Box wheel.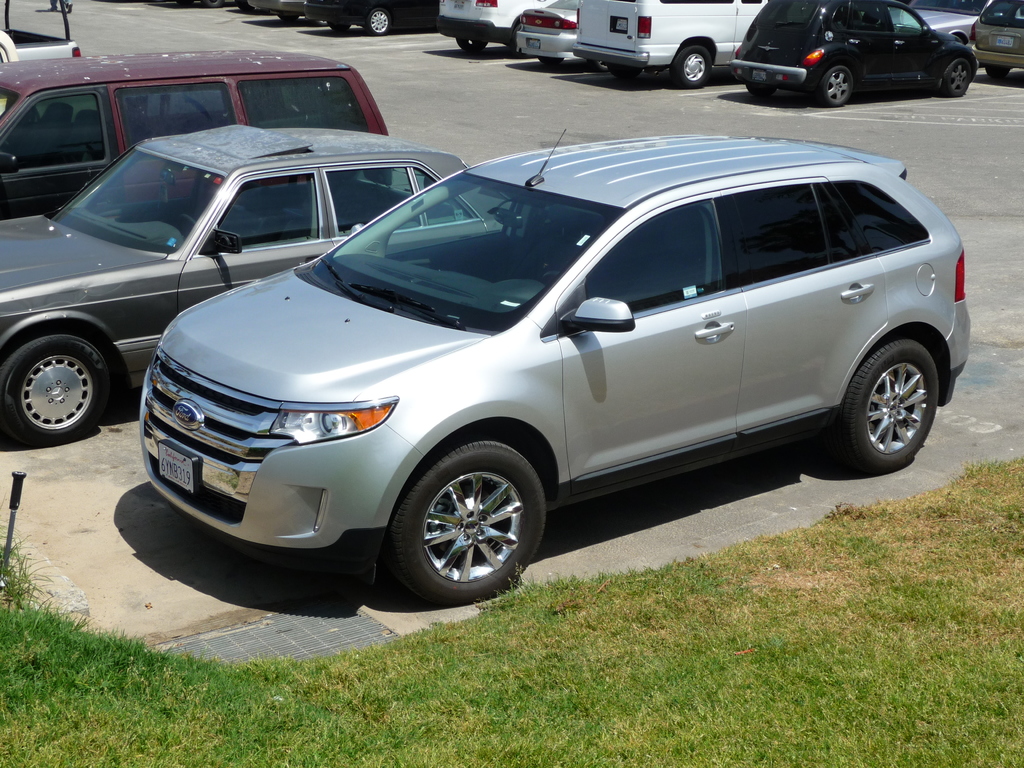
(left=538, top=55, right=559, bottom=67).
